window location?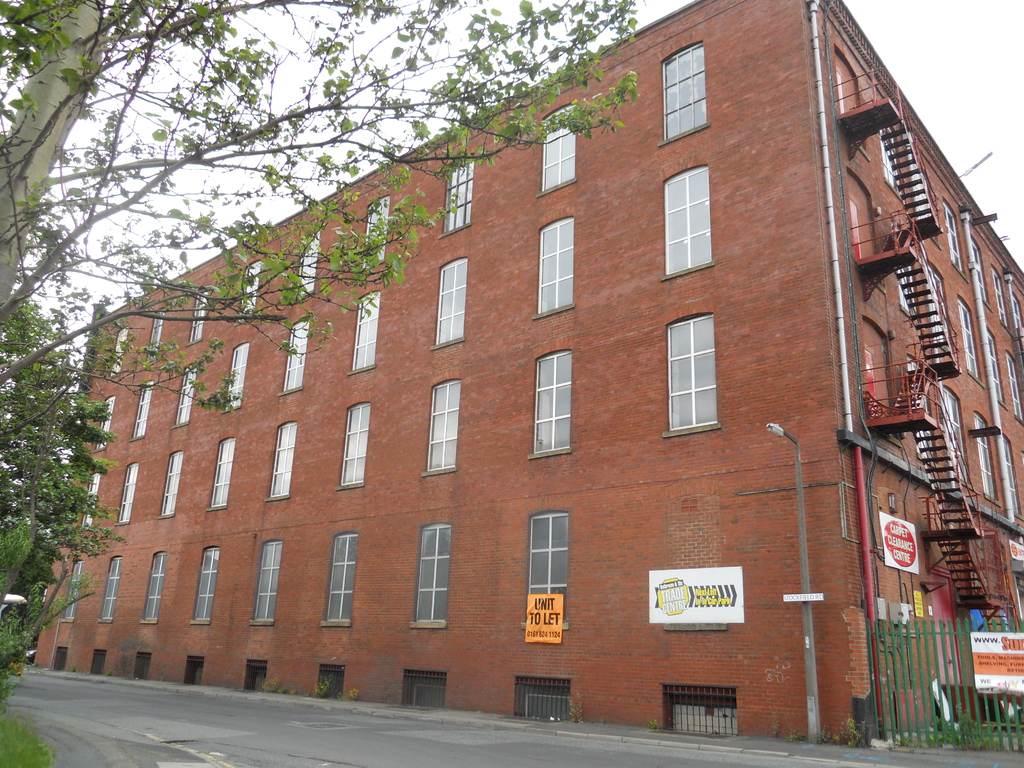
<region>253, 541, 293, 623</region>
